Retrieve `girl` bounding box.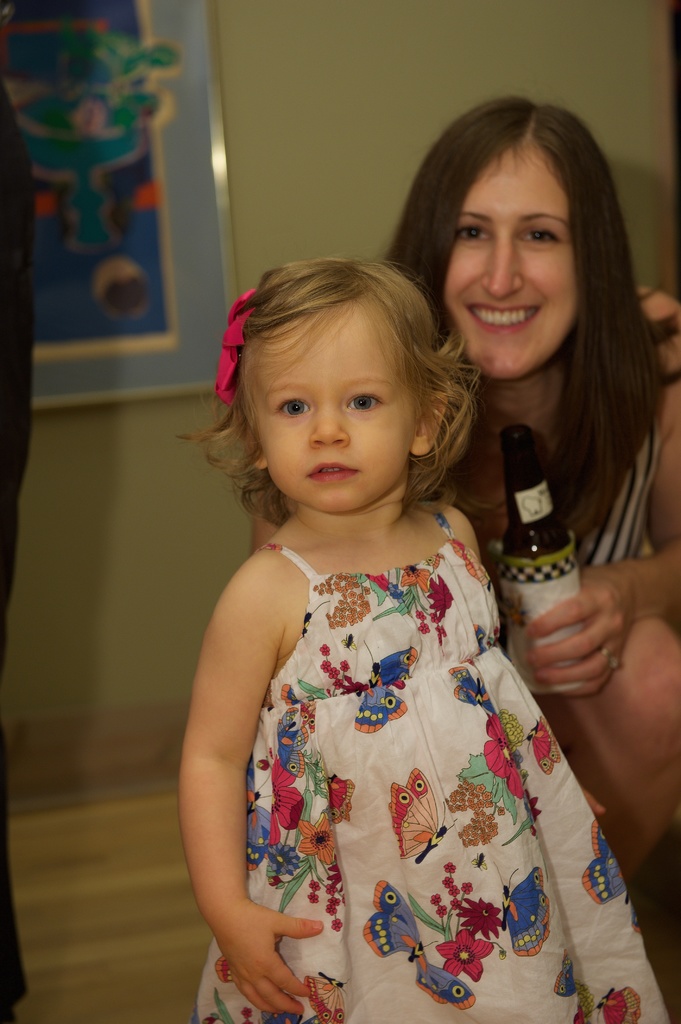
Bounding box: select_region(175, 259, 666, 1023).
